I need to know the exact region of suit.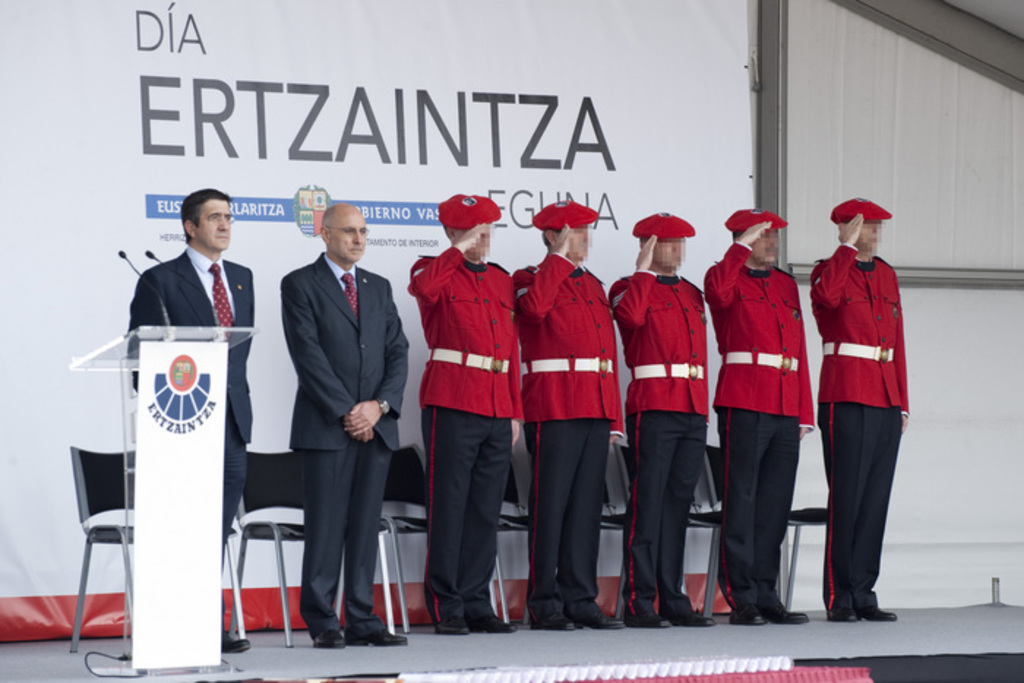
Region: bbox=(802, 241, 911, 608).
